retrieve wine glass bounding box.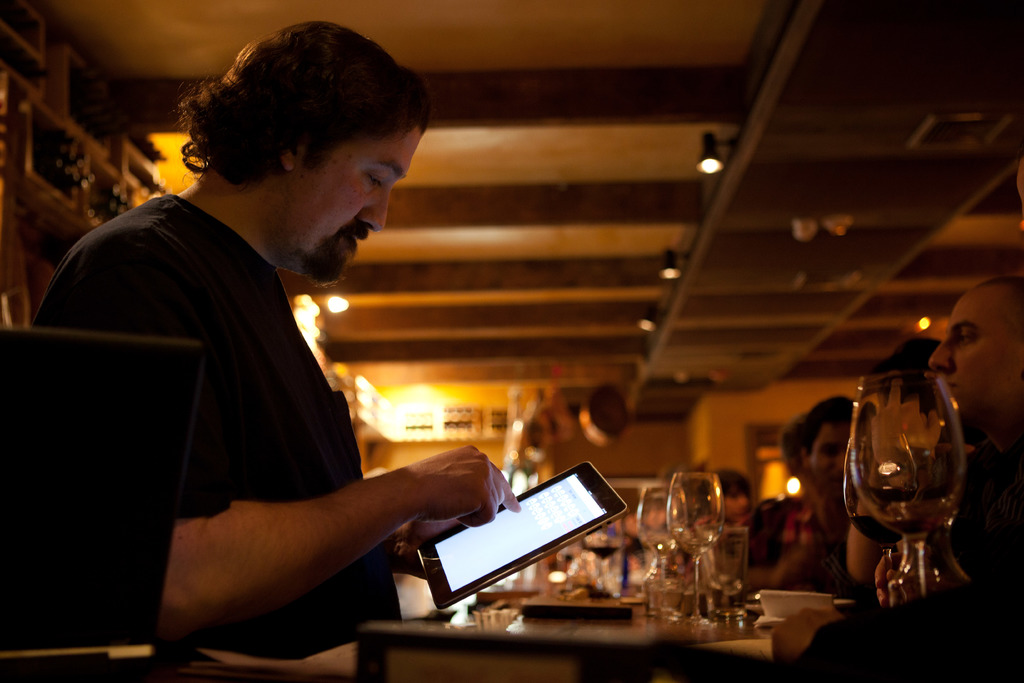
Bounding box: <box>669,472,724,615</box>.
